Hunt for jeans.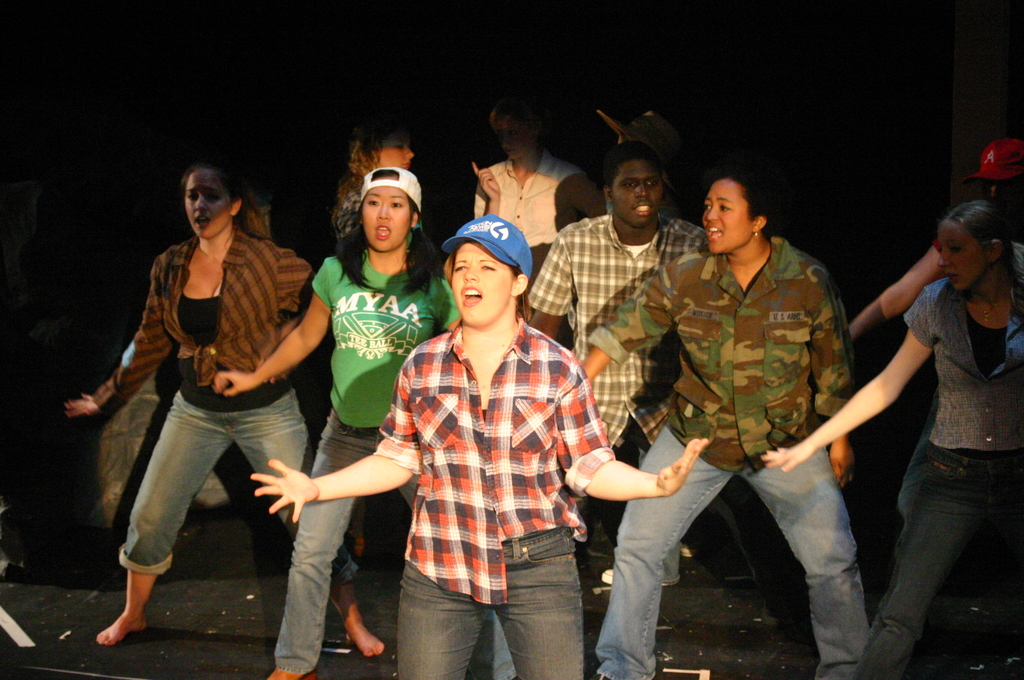
Hunted down at 875:437:1023:679.
